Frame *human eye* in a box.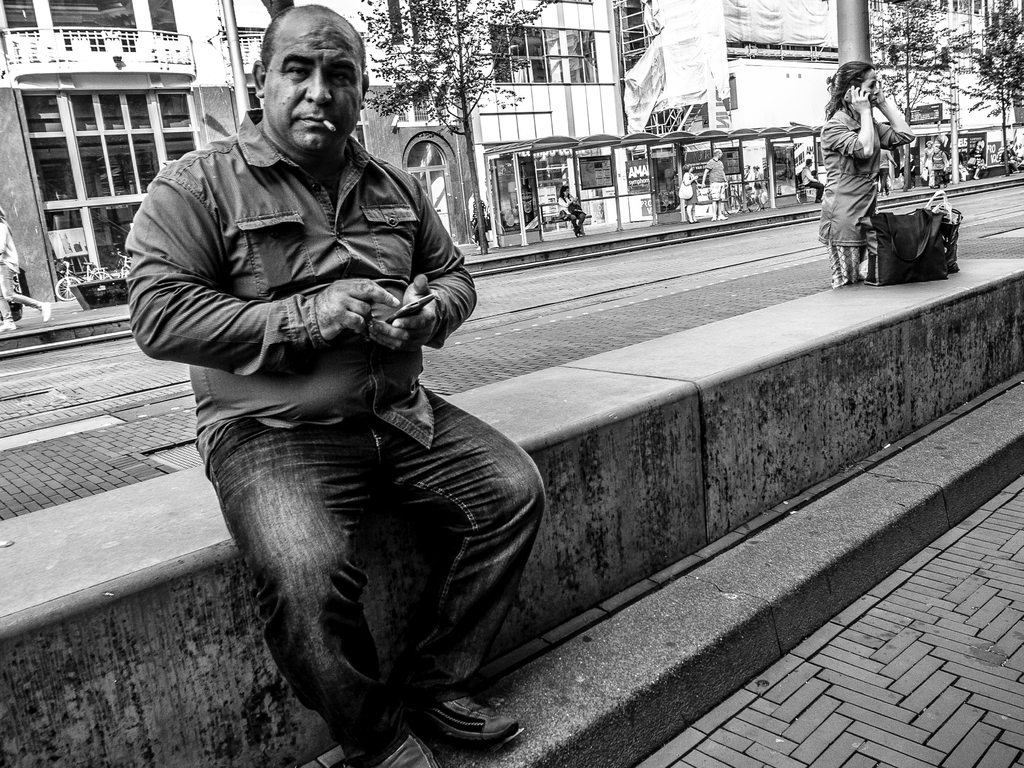
left=330, top=69, right=353, bottom=86.
